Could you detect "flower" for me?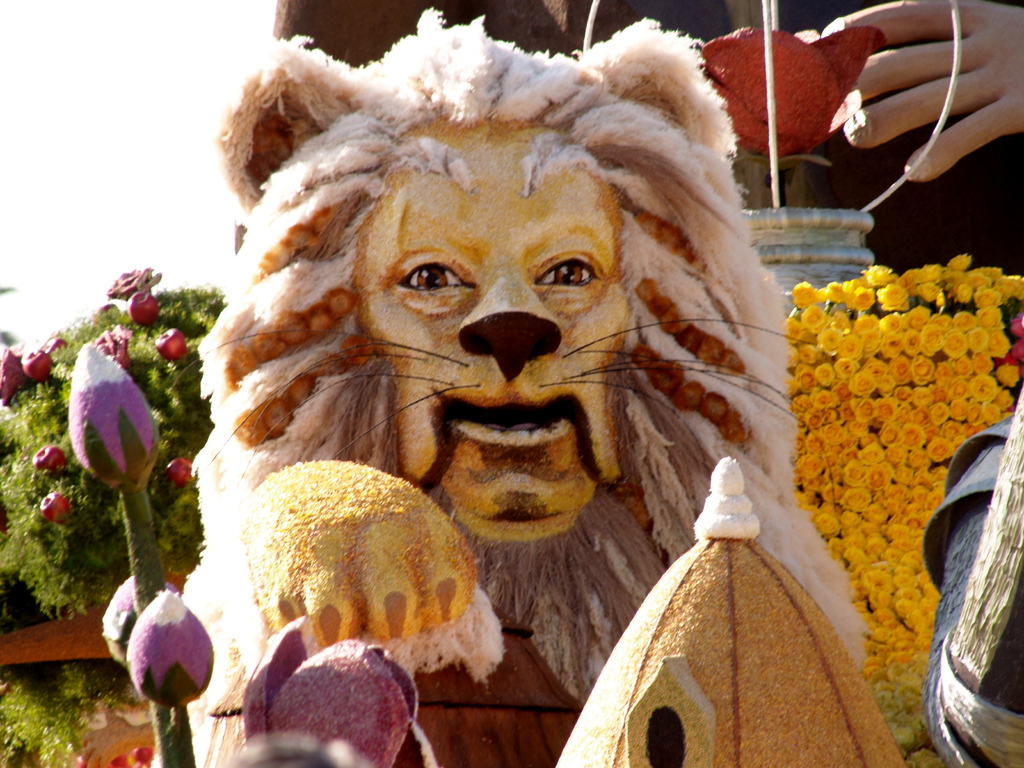
Detection result: bbox=(124, 590, 213, 709).
